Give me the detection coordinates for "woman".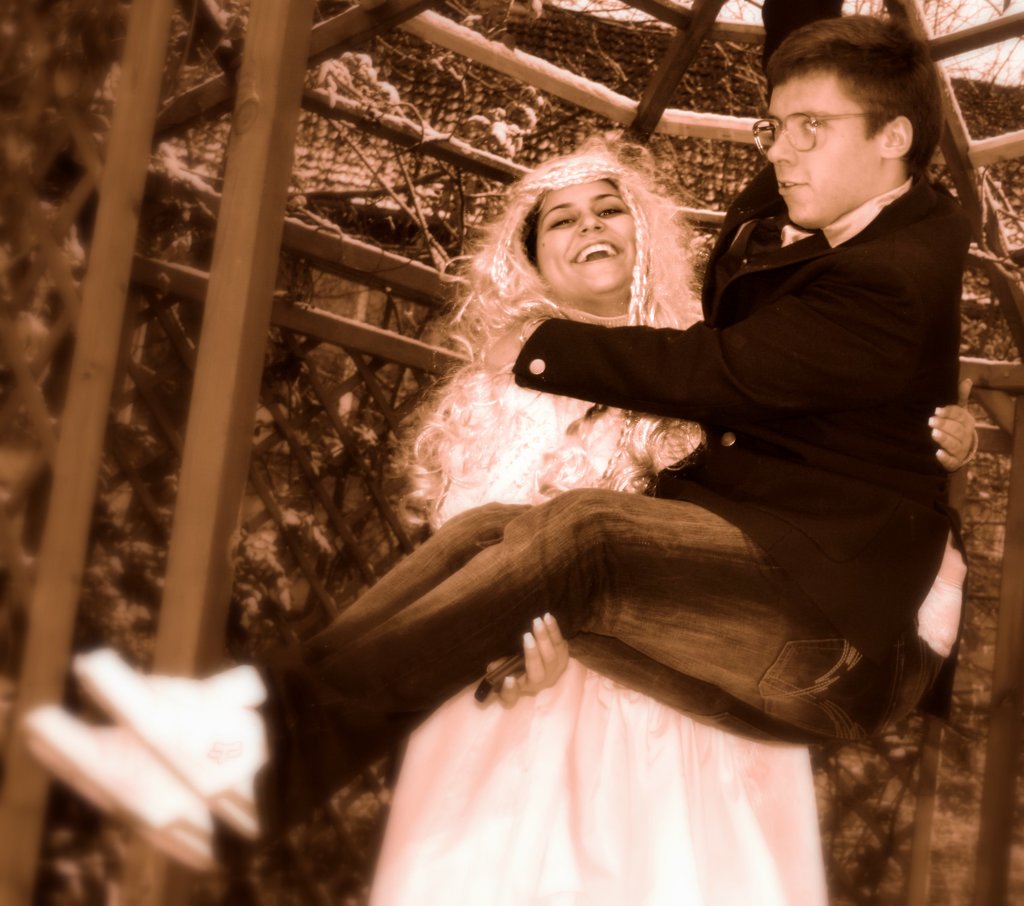
[358, 127, 973, 905].
